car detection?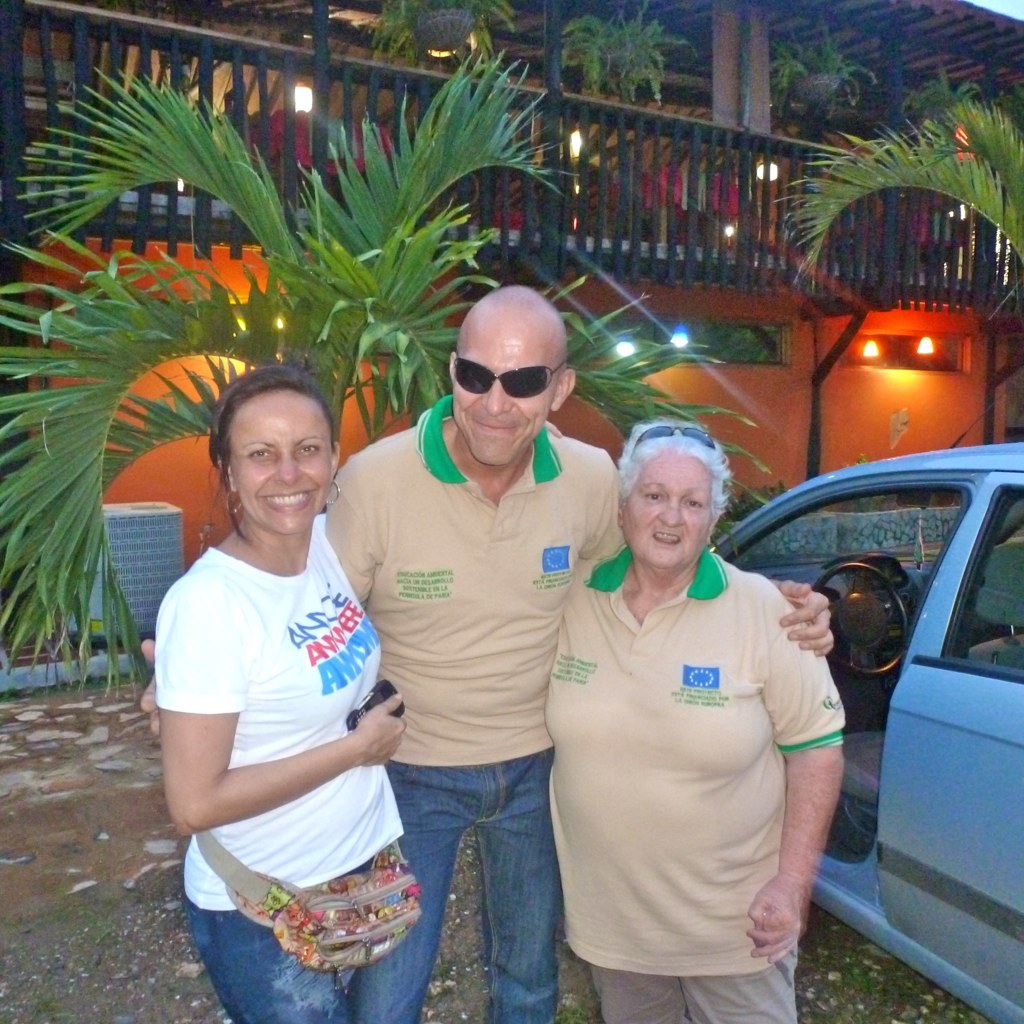
{"x1": 704, "y1": 438, "x2": 1023, "y2": 1023}
